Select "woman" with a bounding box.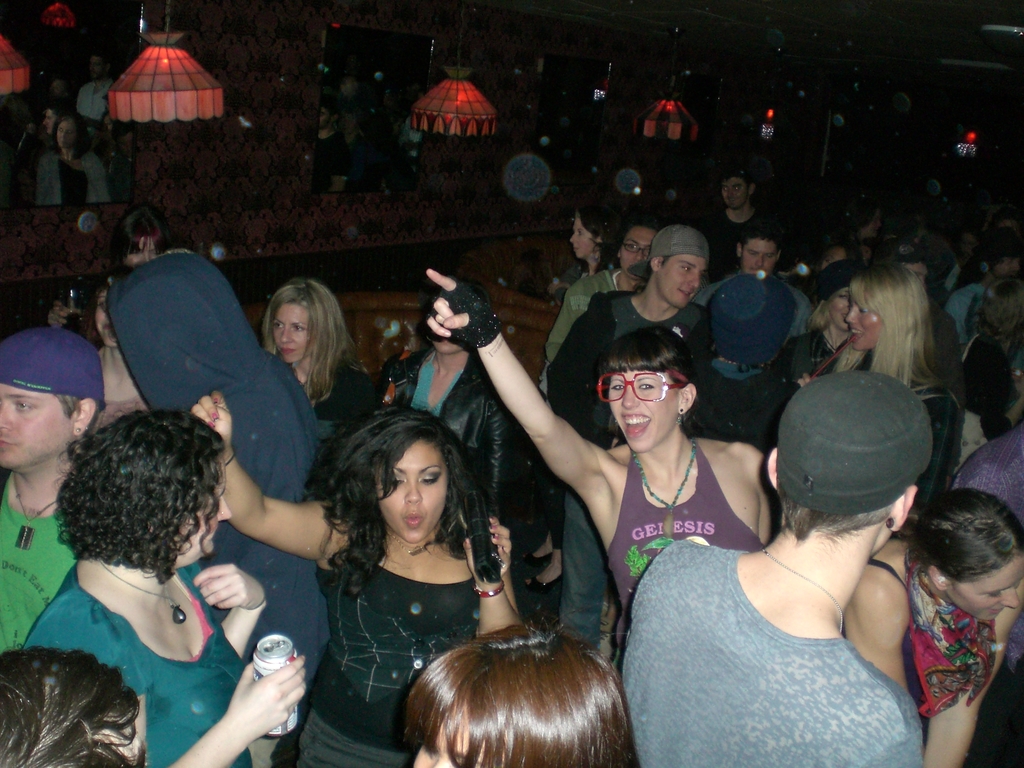
49/275/170/419.
